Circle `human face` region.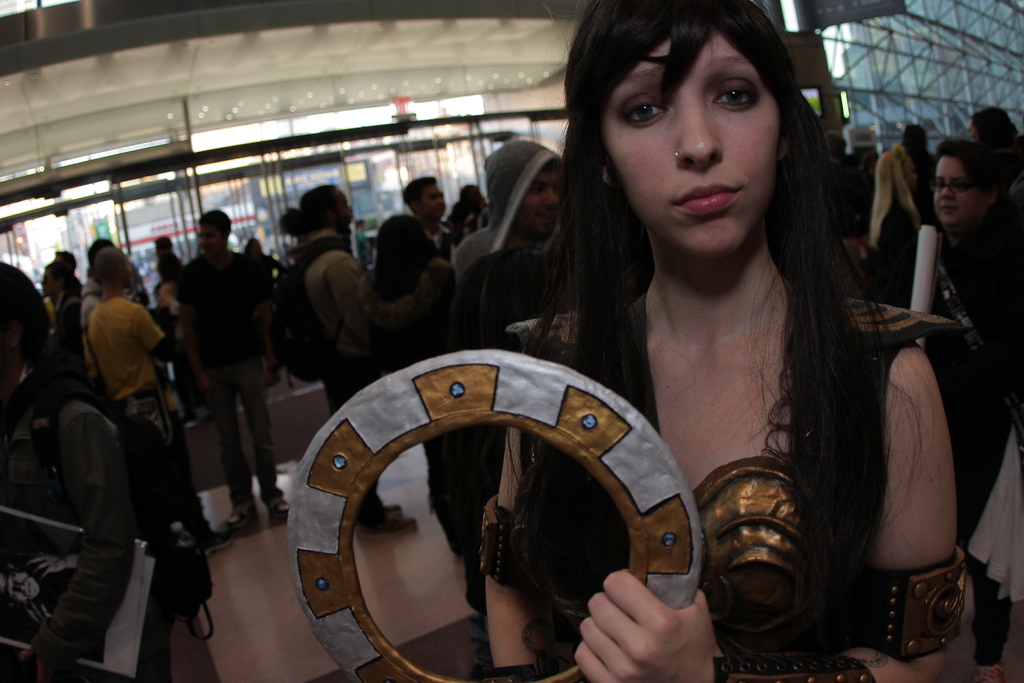
Region: bbox=[425, 185, 446, 226].
